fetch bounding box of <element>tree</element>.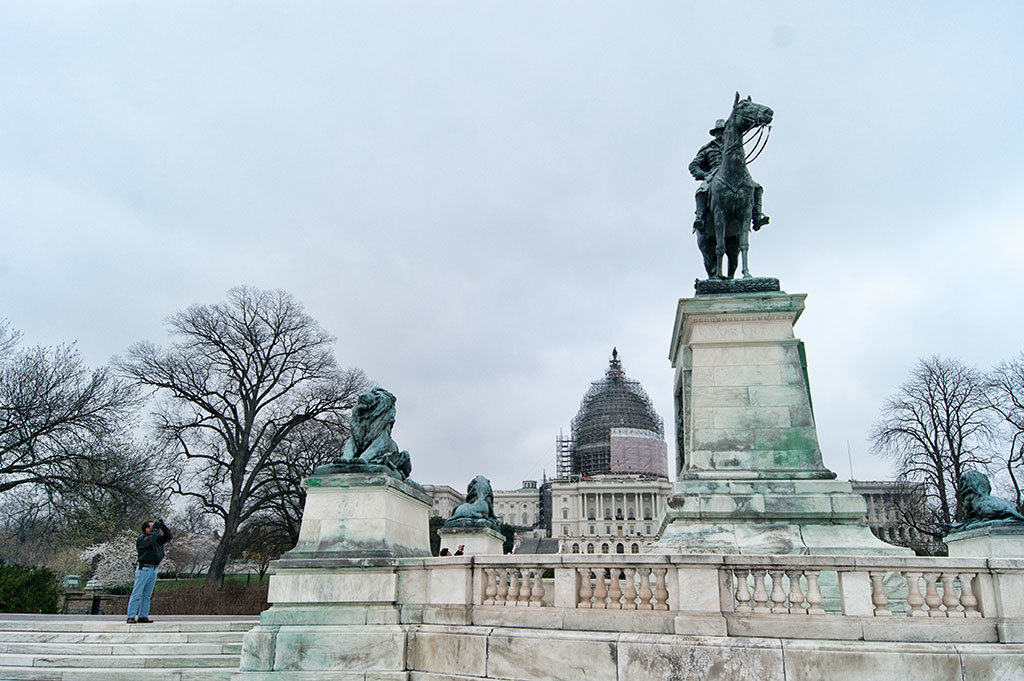
Bbox: 861, 351, 1023, 548.
